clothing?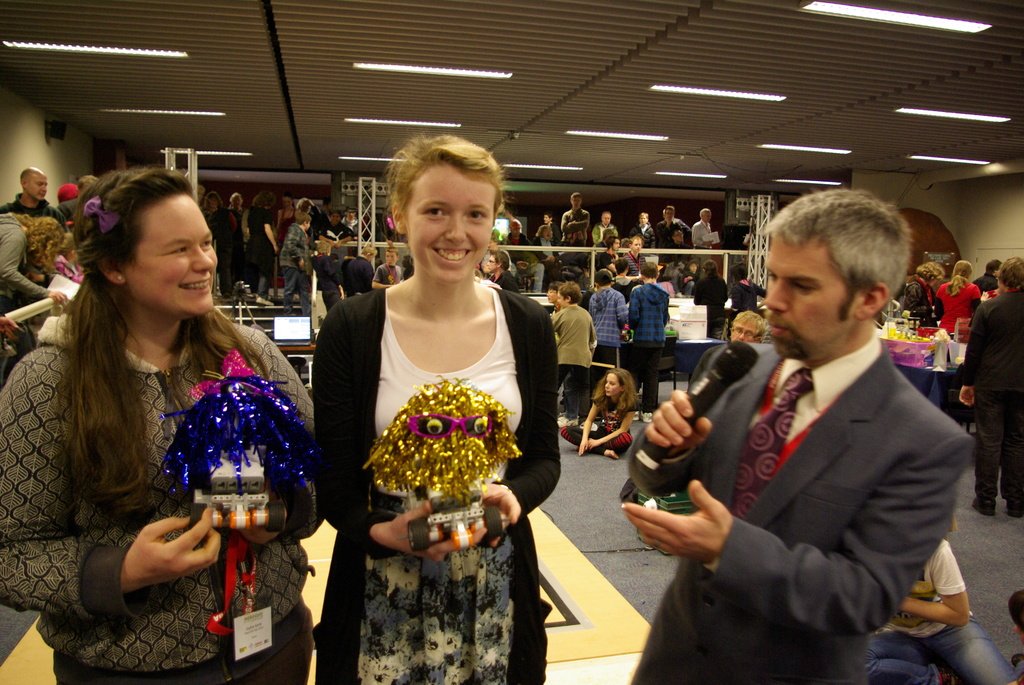
box=[244, 206, 277, 292]
